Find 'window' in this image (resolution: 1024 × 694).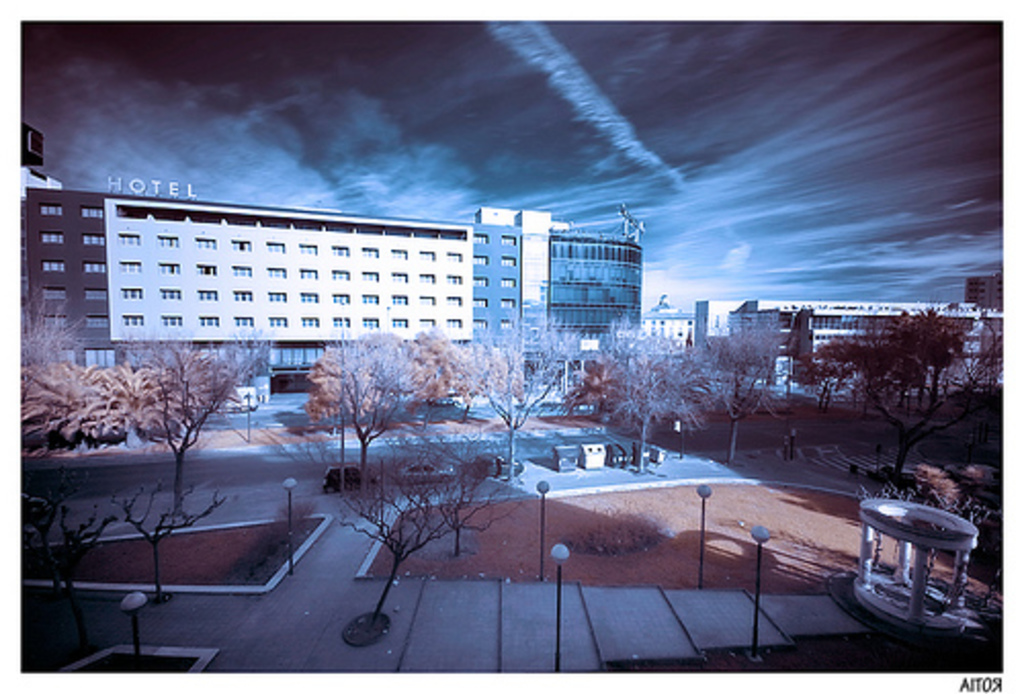
471:317:487:332.
